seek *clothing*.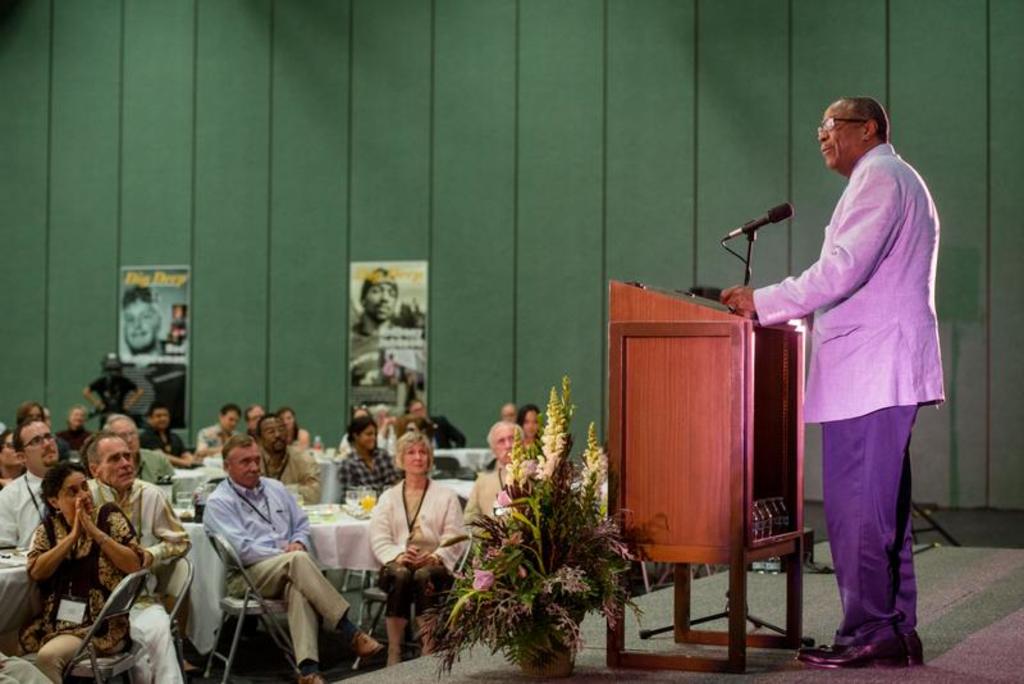
{"x1": 122, "y1": 593, "x2": 178, "y2": 683}.
